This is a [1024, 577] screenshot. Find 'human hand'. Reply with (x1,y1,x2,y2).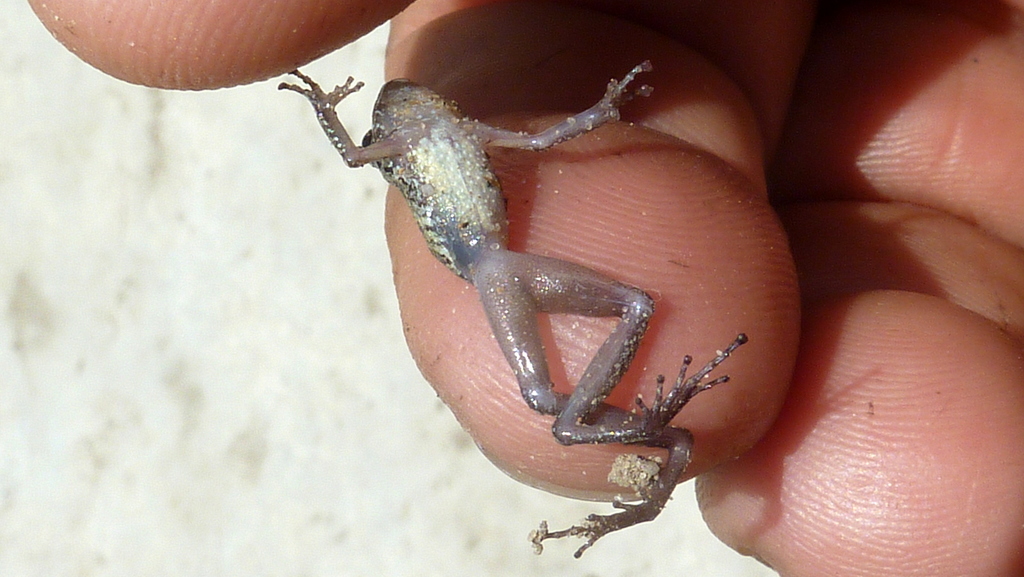
(20,0,1023,576).
